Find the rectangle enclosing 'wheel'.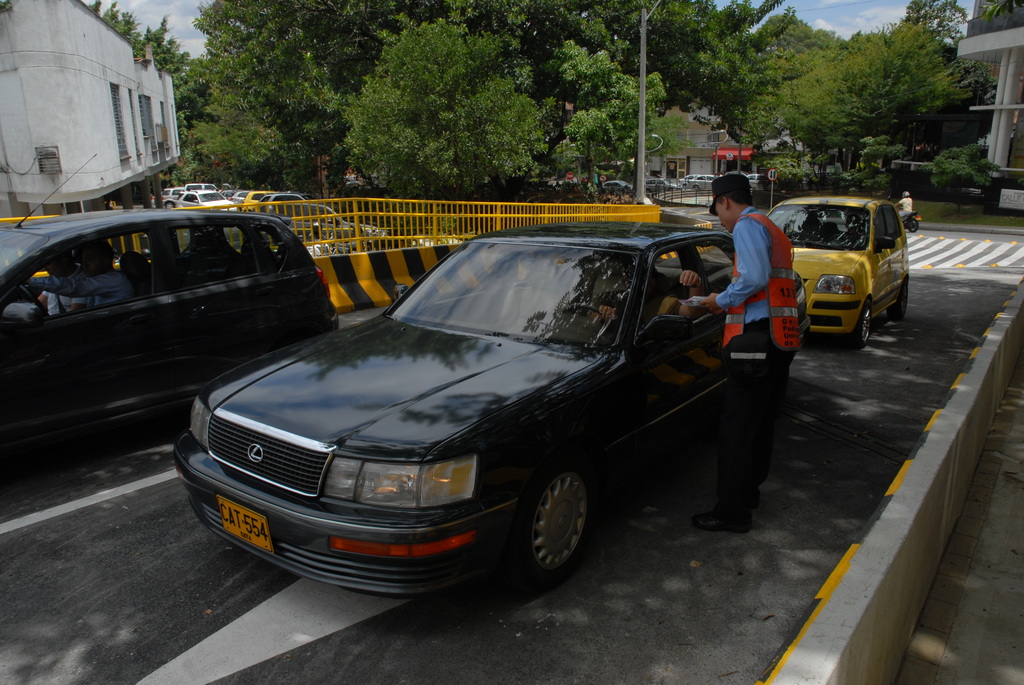
box(909, 217, 918, 232).
